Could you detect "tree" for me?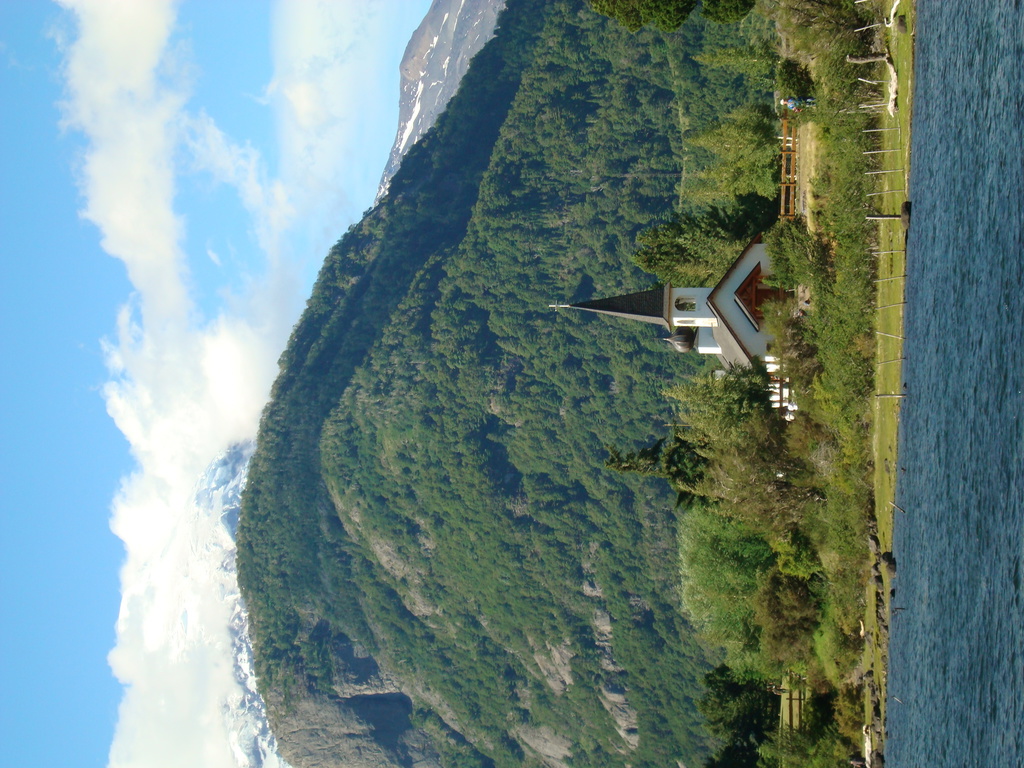
Detection result: x1=579, y1=0, x2=768, y2=38.
